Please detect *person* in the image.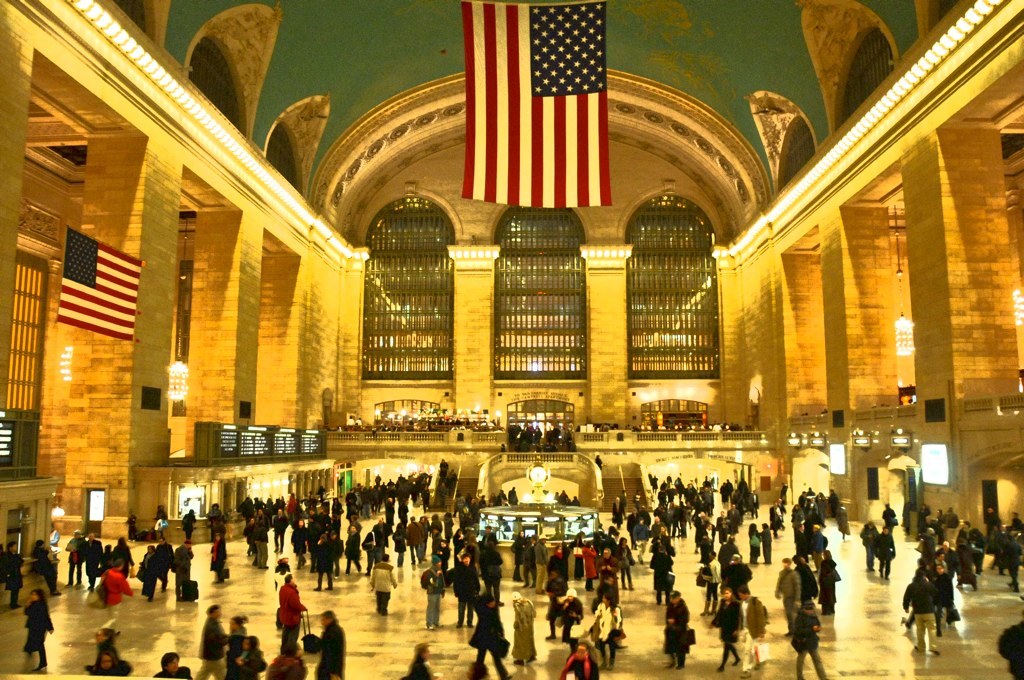
(302,535,339,596).
